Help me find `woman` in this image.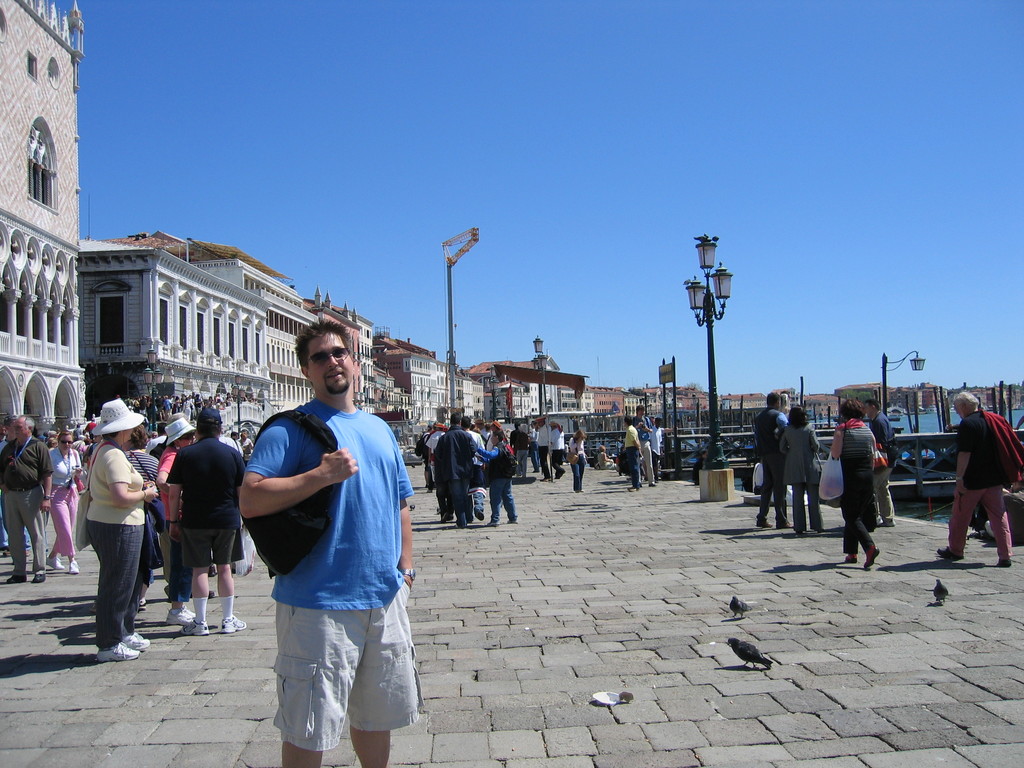
Found it: crop(830, 392, 875, 567).
